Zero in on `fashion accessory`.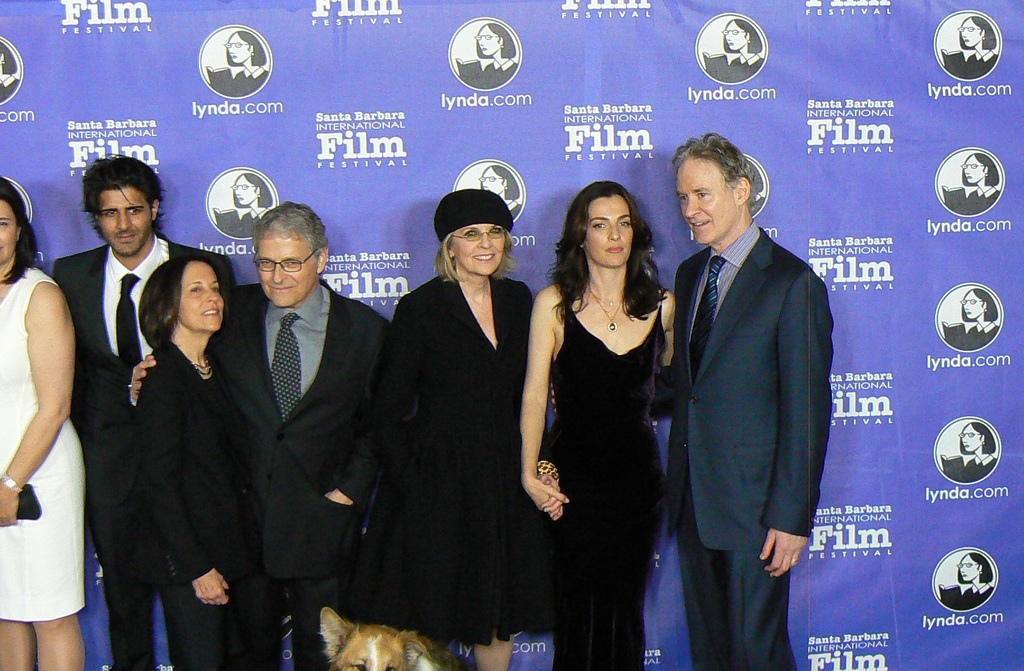
Zeroed in: 17/481/43/521.
